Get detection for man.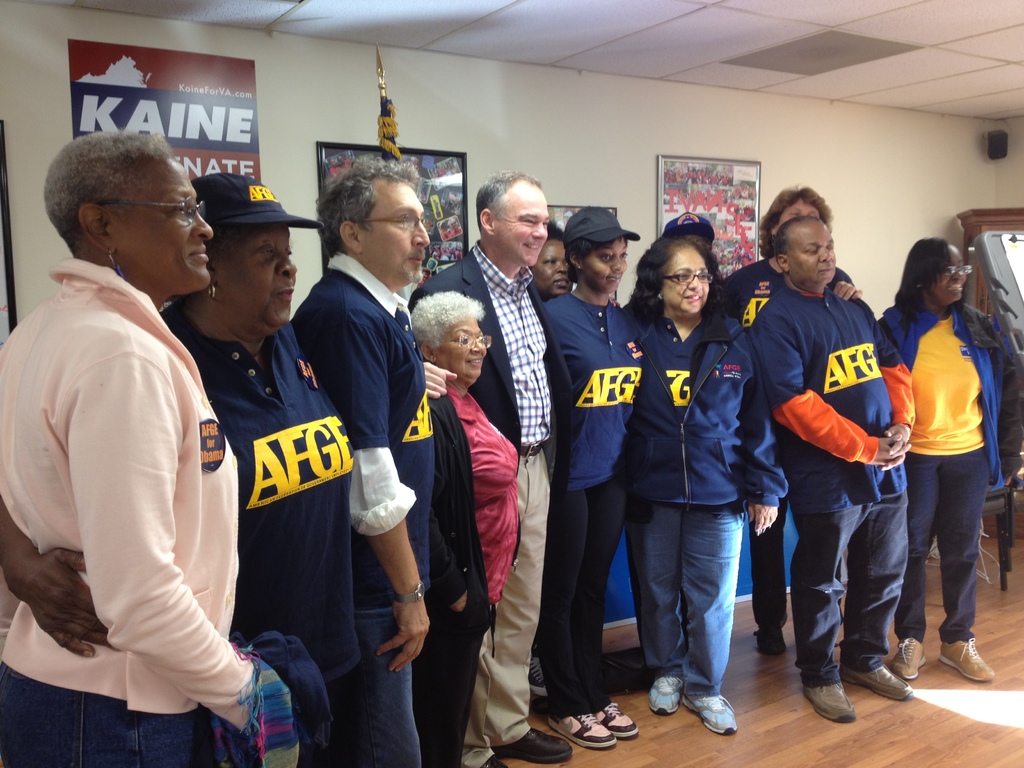
Detection: select_region(285, 148, 428, 767).
